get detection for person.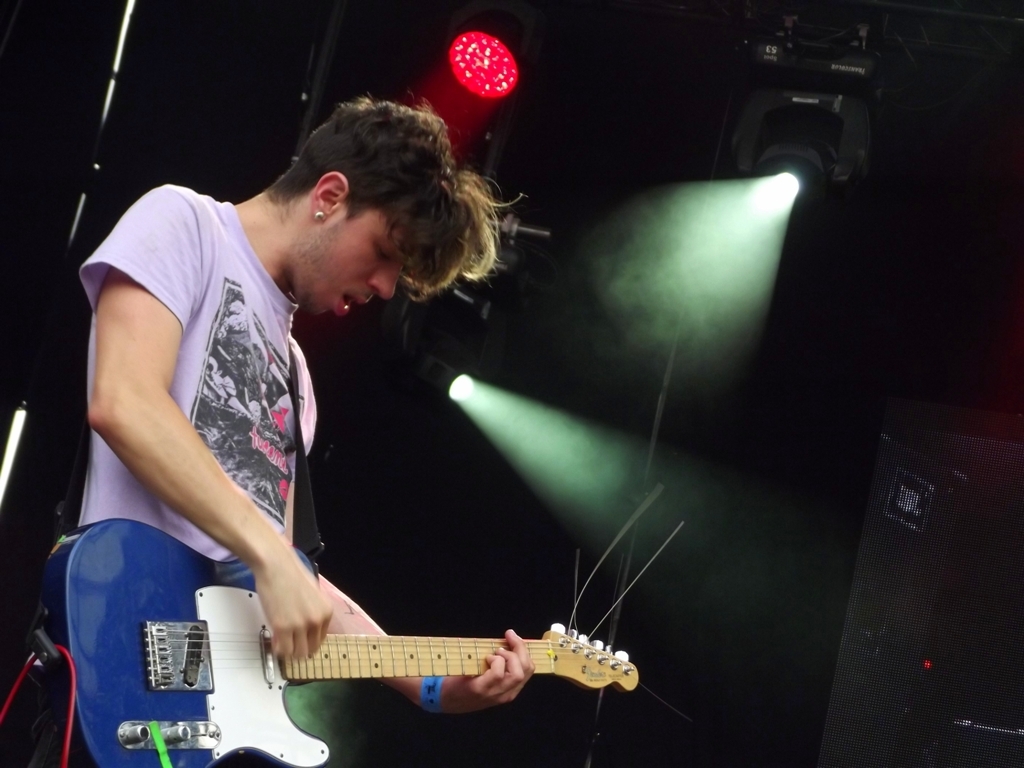
Detection: 100, 77, 627, 759.
